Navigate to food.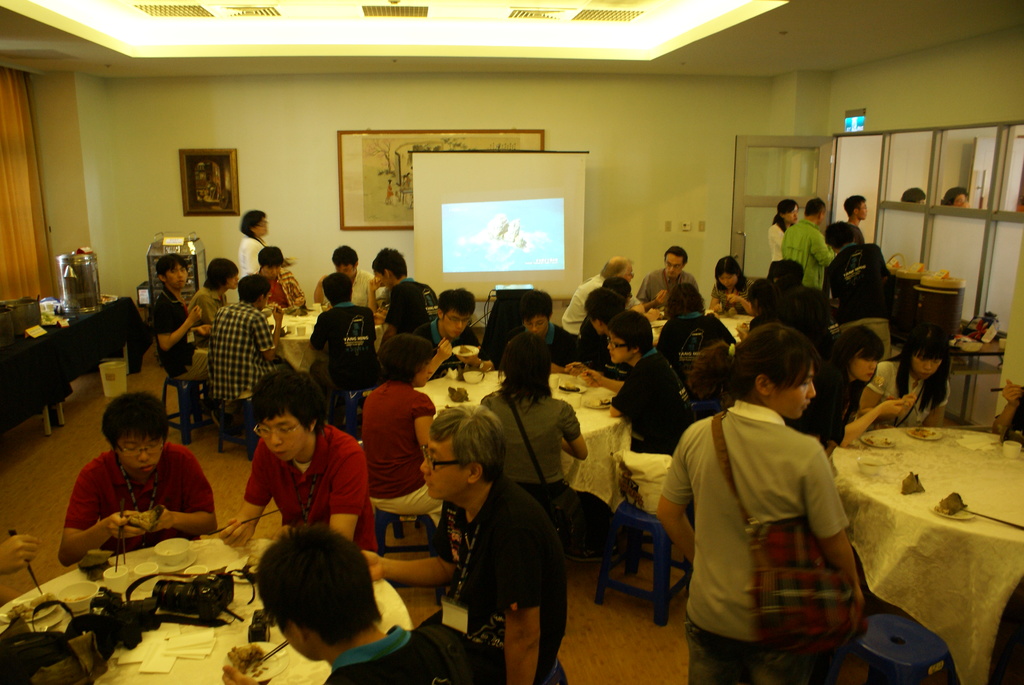
Navigation target: x1=100, y1=292, x2=116, y2=304.
